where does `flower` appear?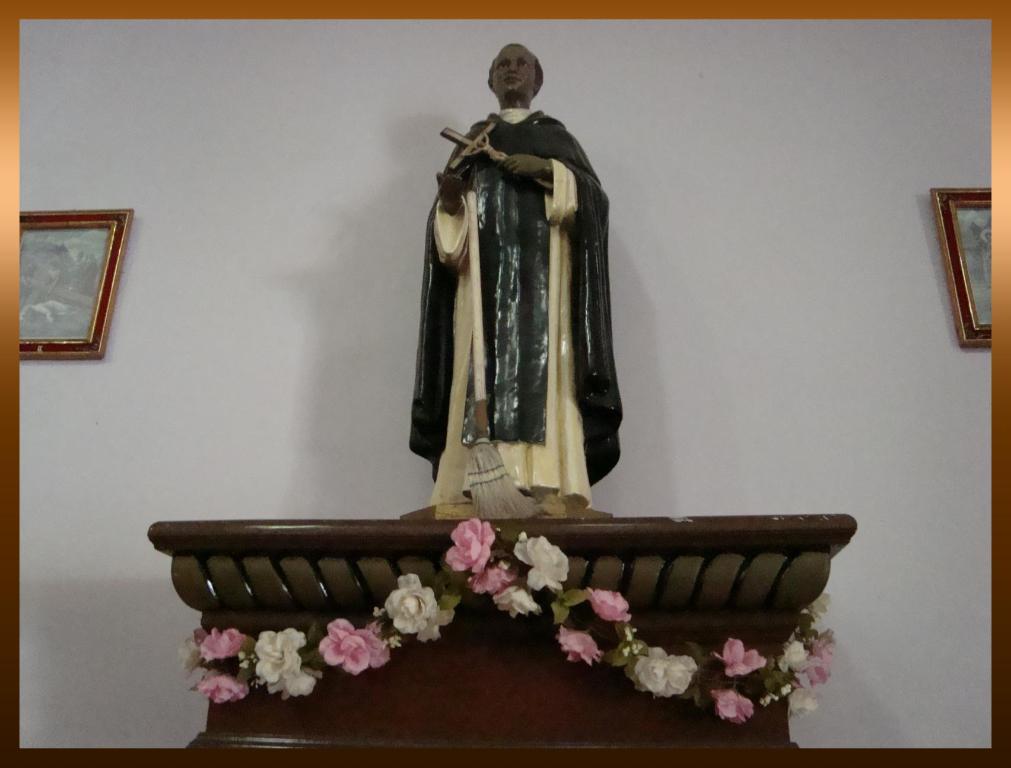
Appears at BBox(466, 564, 517, 594).
